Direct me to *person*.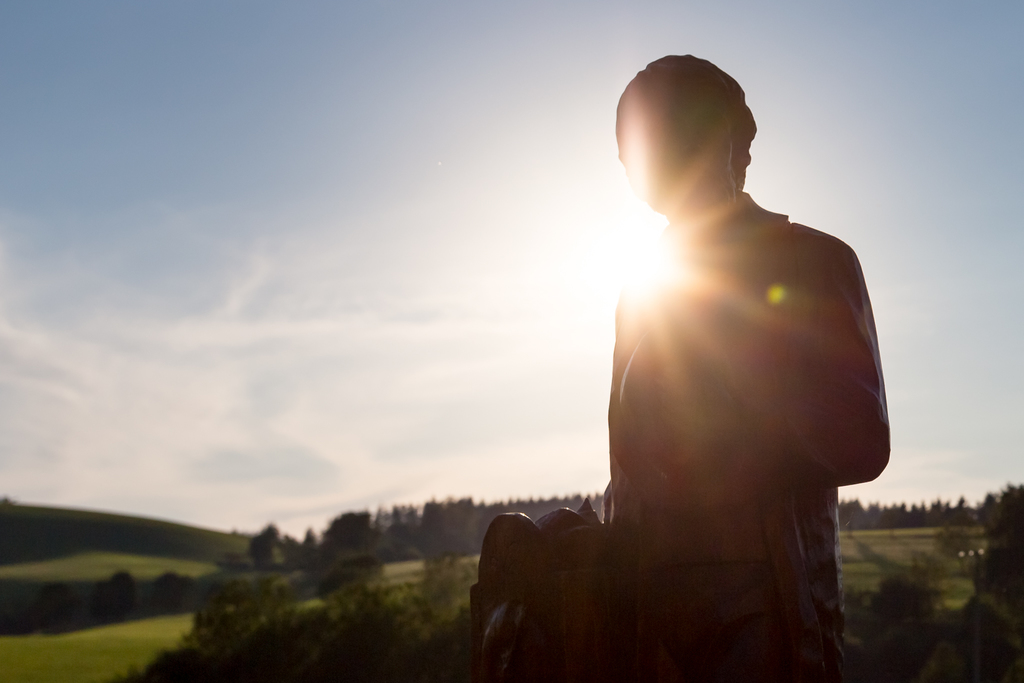
Direction: rect(577, 51, 893, 682).
